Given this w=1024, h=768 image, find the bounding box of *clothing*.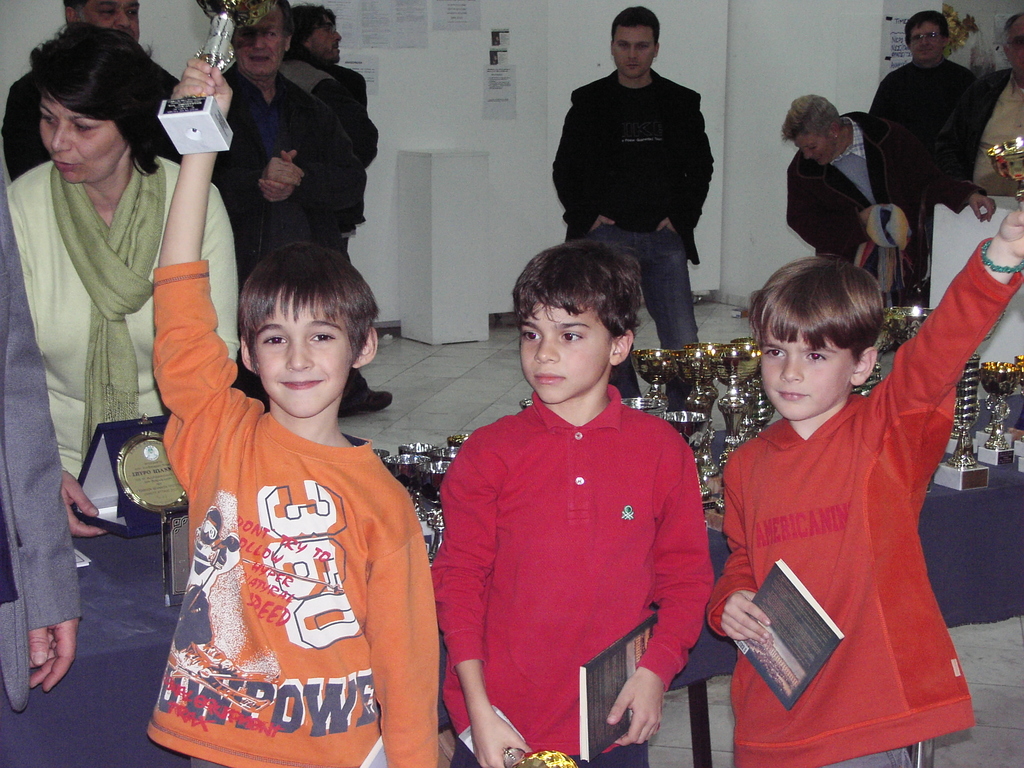
crop(551, 67, 715, 397).
